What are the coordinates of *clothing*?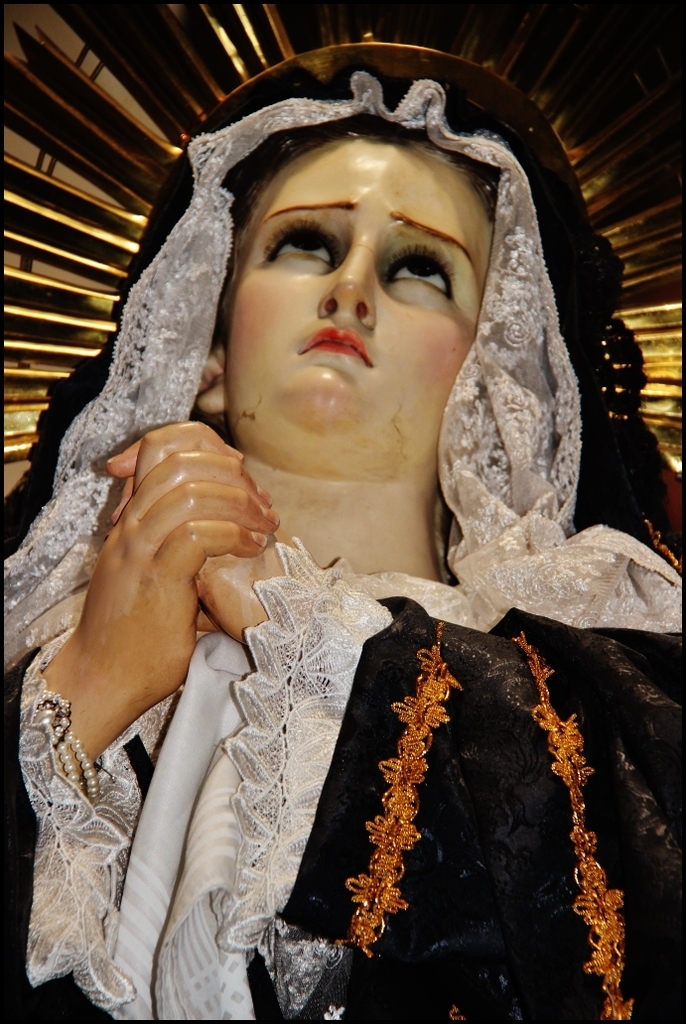
[left=7, top=67, right=685, bottom=1018].
